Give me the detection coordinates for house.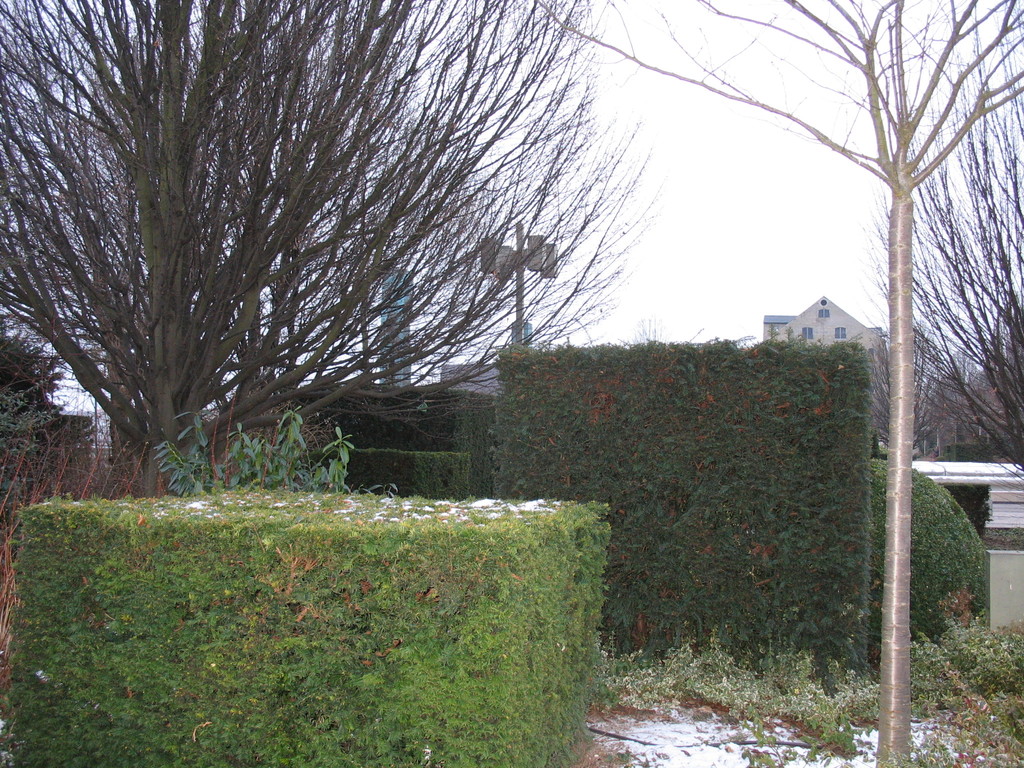
x1=442, y1=314, x2=534, y2=401.
